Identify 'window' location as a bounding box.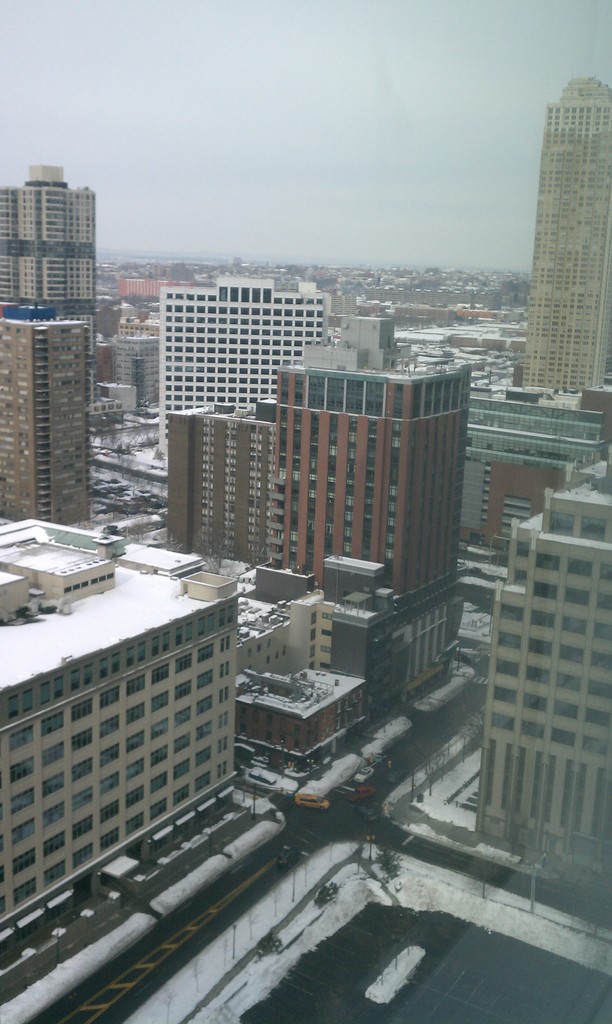
<box>10,787,36,815</box>.
